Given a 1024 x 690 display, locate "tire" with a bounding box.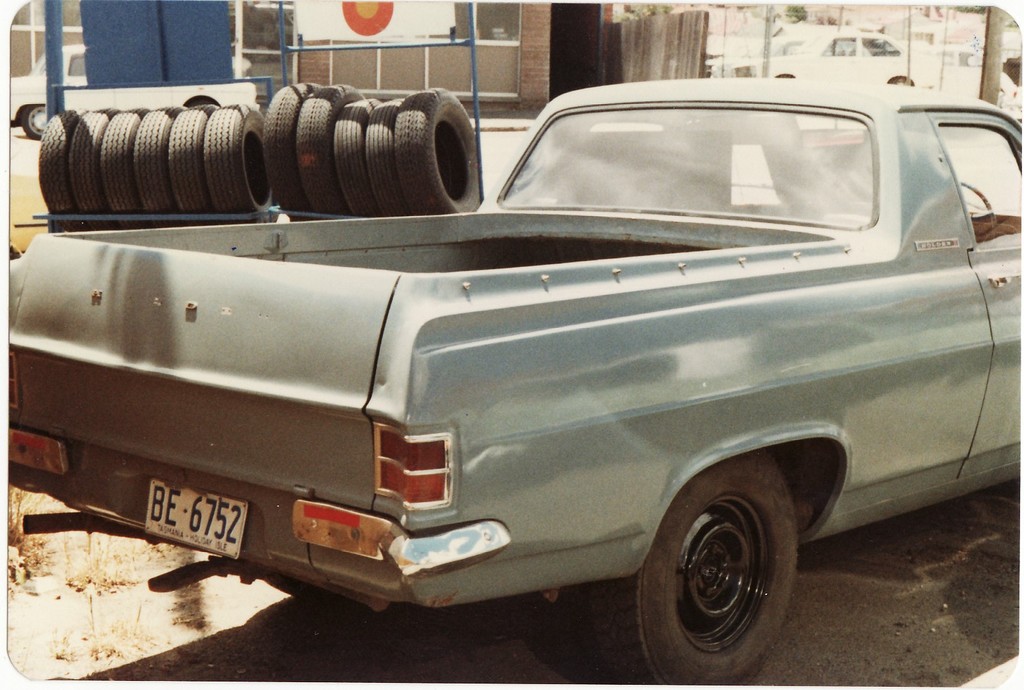
Located: 169/98/216/224.
